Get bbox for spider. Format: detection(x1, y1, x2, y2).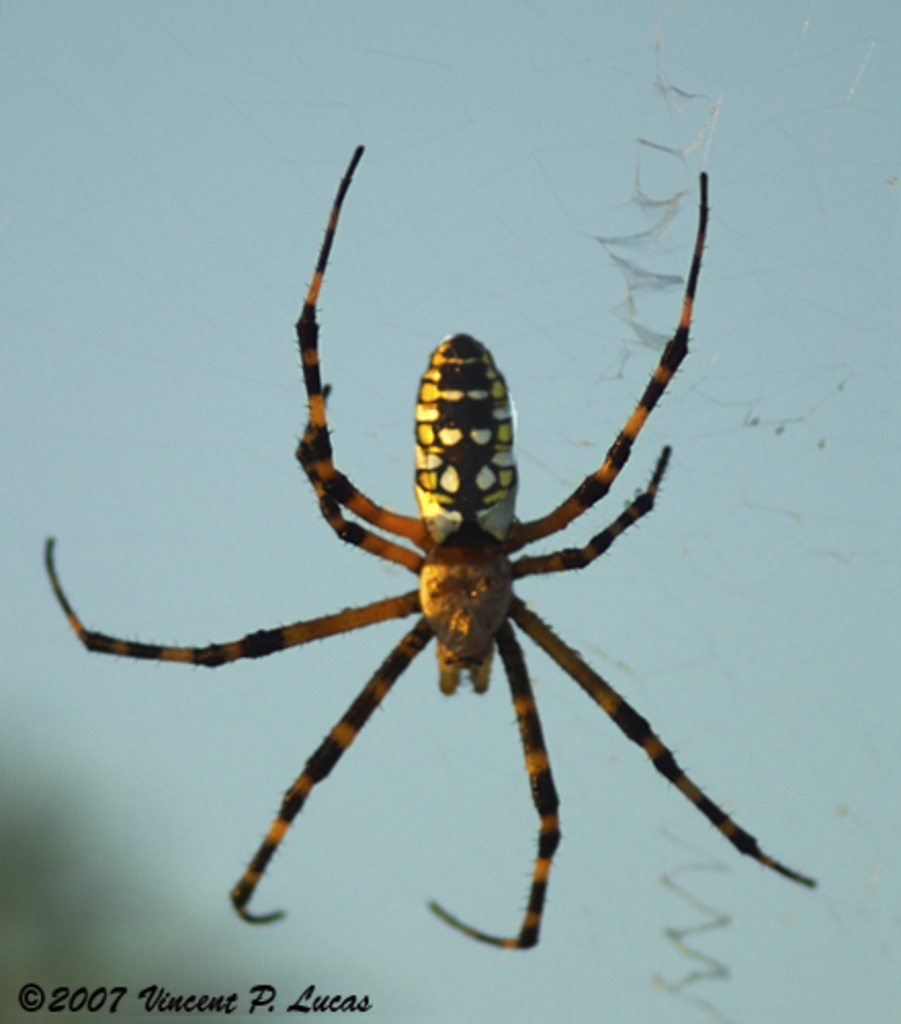
detection(47, 137, 821, 952).
